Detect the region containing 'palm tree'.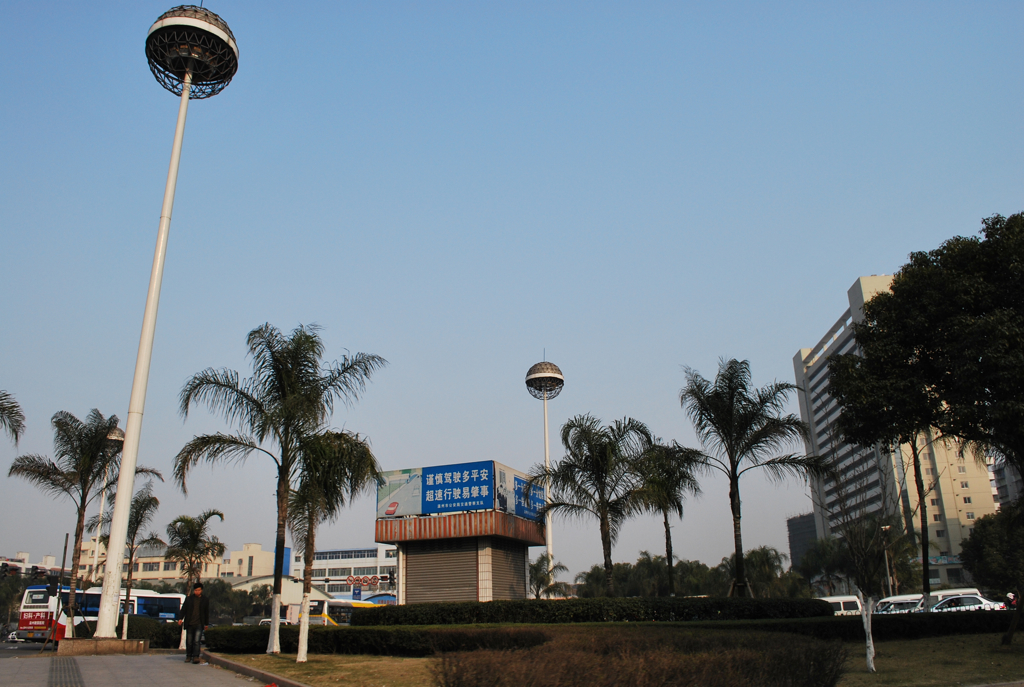
select_region(543, 406, 676, 590).
